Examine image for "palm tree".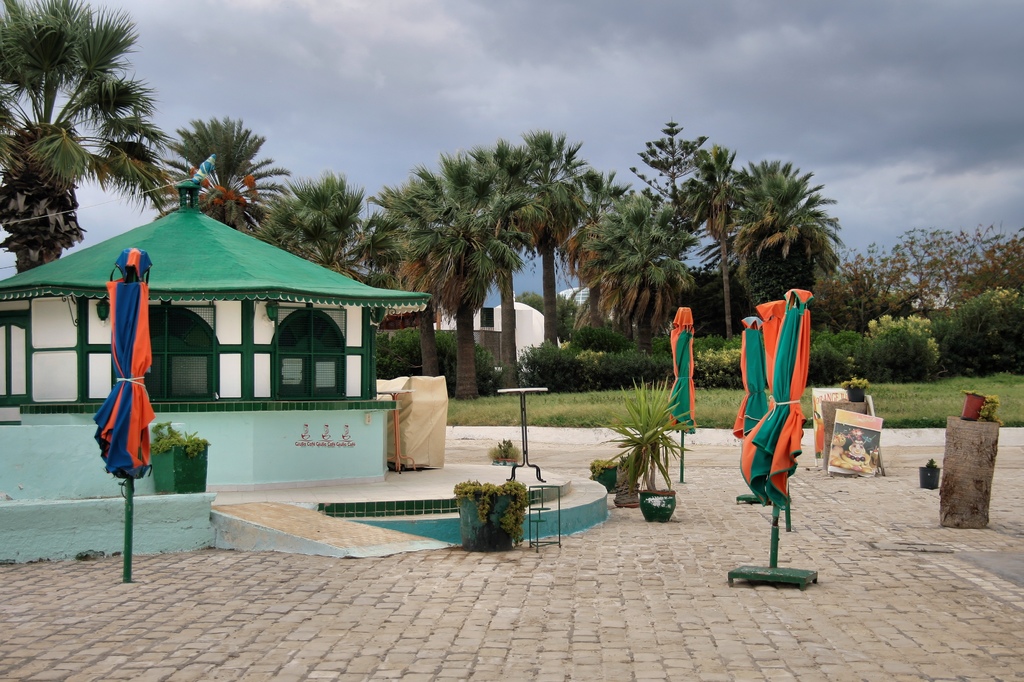
Examination result: {"left": 721, "top": 146, "right": 838, "bottom": 324}.
